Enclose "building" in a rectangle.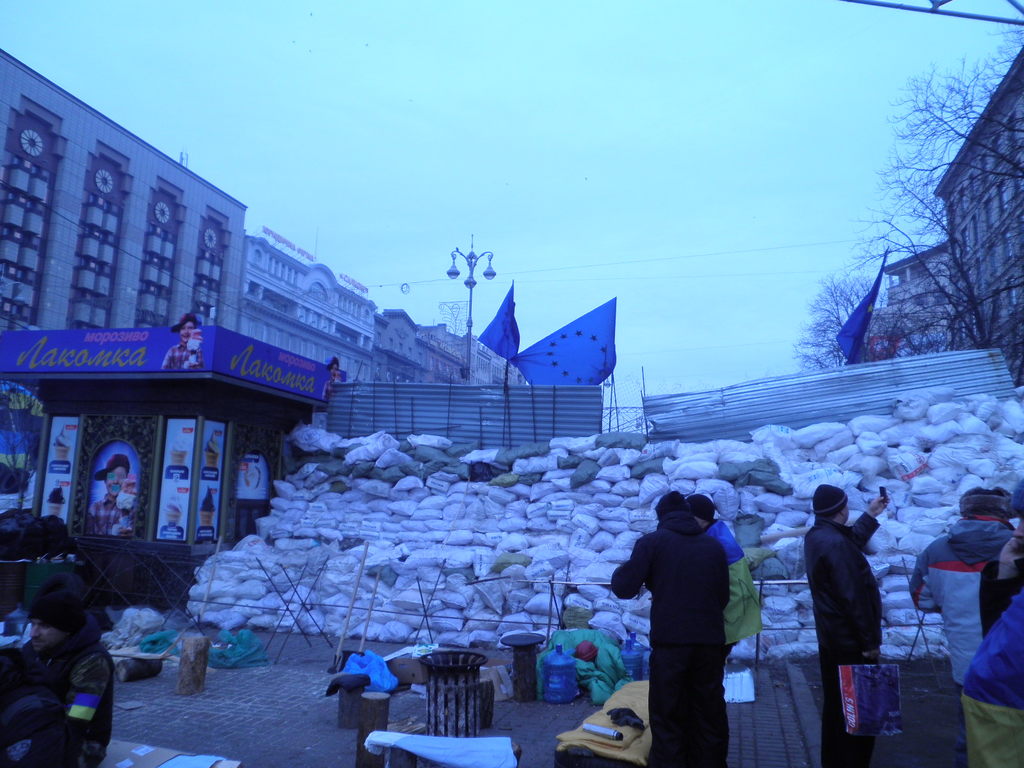
858 232 974 362.
